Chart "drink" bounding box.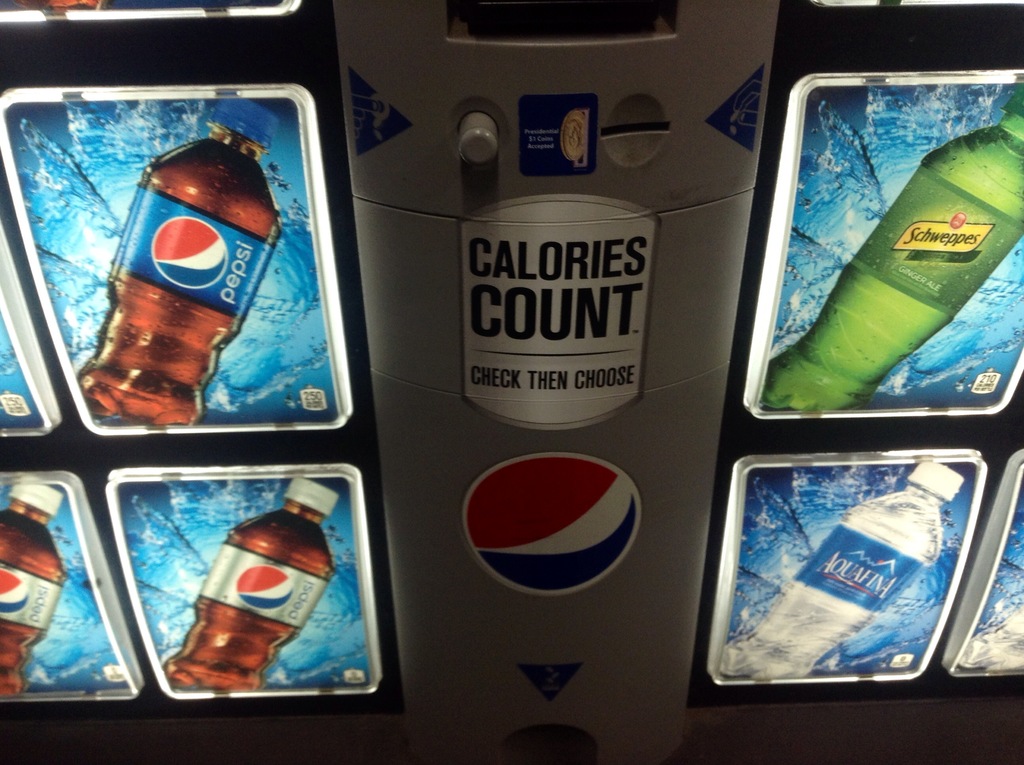
Charted: [x1=77, y1=134, x2=281, y2=423].
